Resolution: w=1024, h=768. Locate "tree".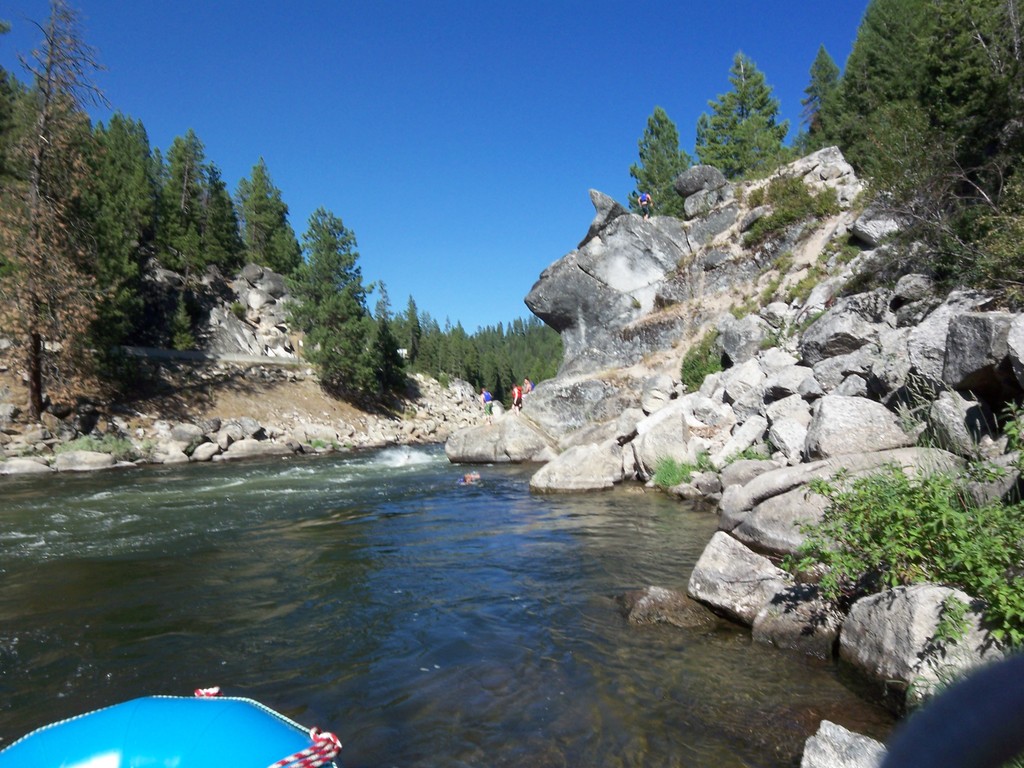
[0,1,113,418].
